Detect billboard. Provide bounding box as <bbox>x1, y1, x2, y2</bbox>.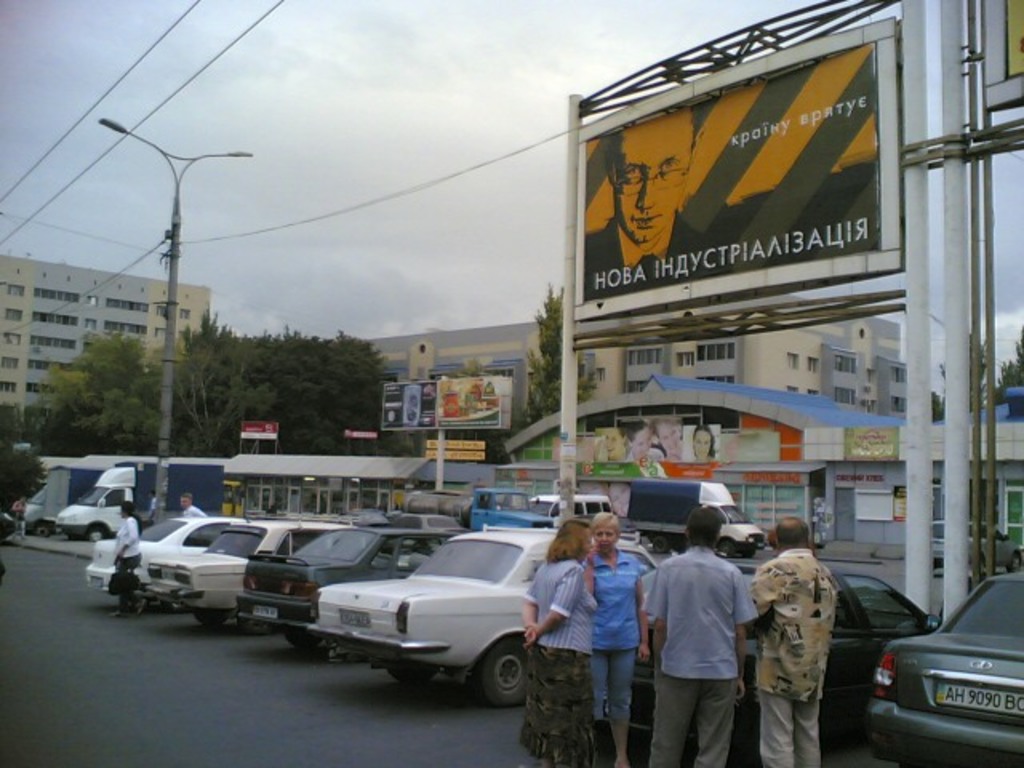
<bbox>376, 379, 438, 430</bbox>.
